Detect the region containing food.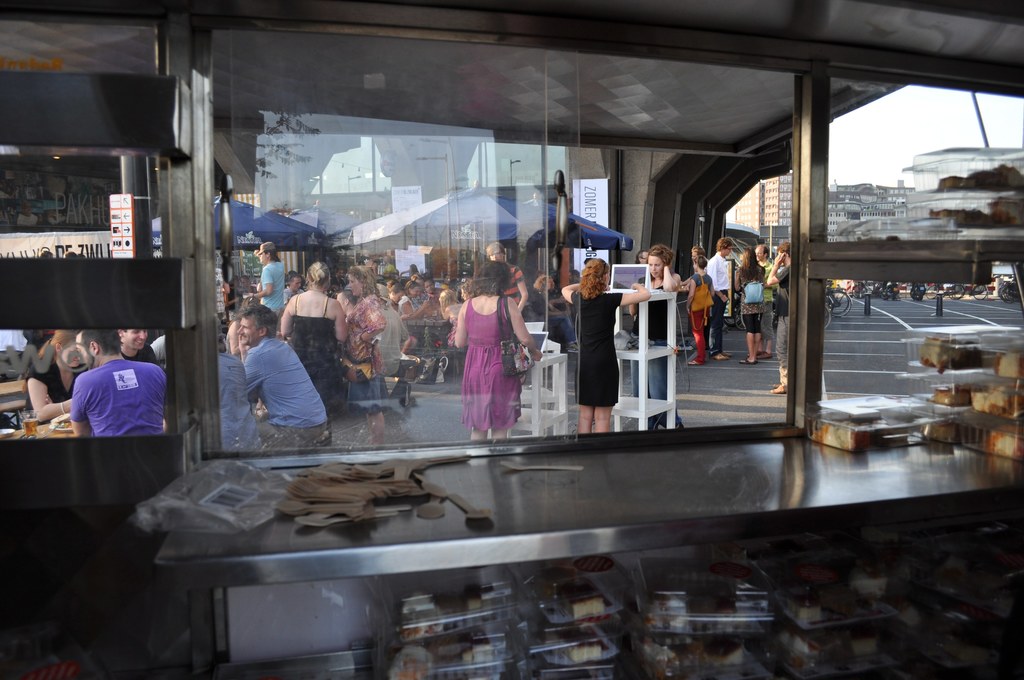
456, 639, 501, 665.
